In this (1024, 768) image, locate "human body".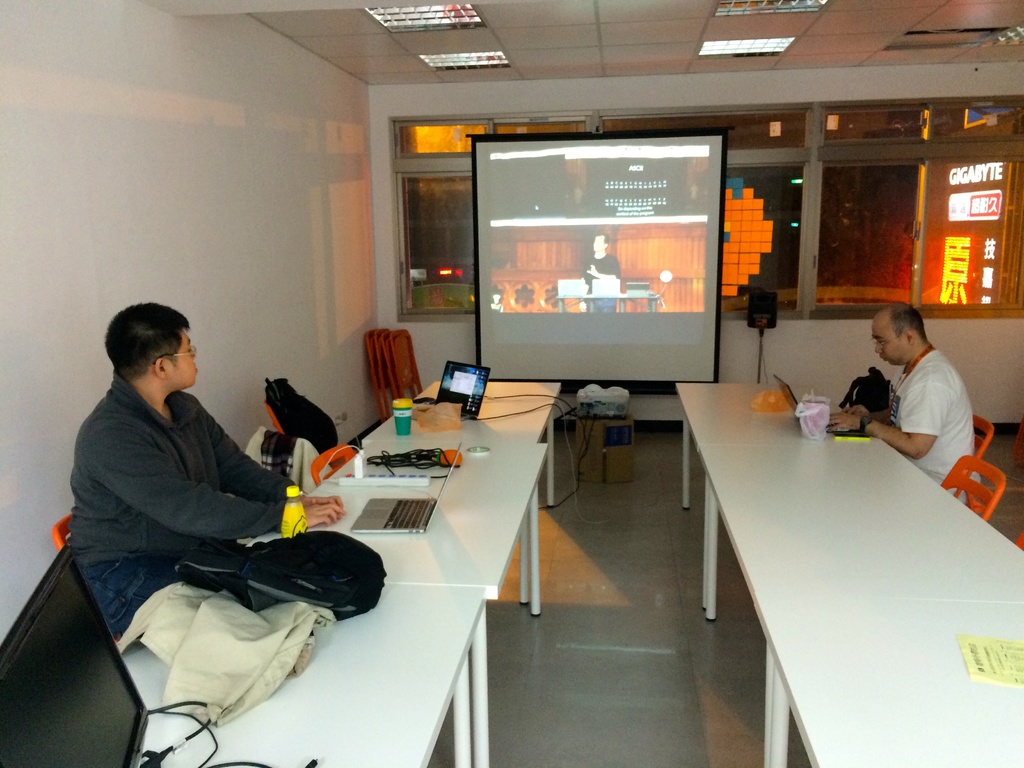
Bounding box: l=68, t=367, r=356, b=635.
